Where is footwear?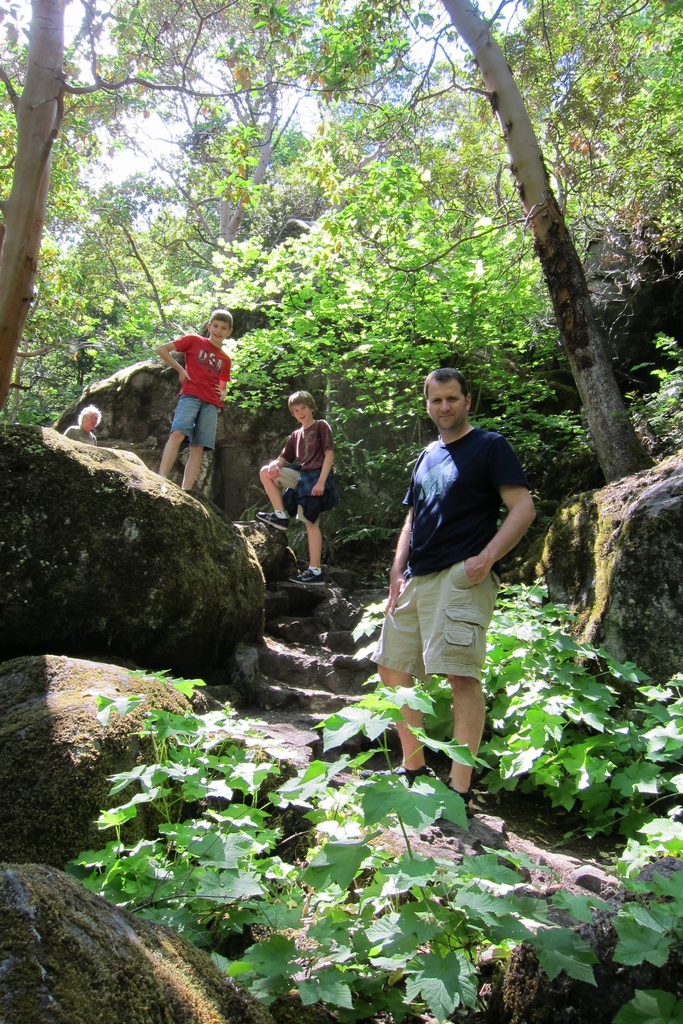
[left=438, top=774, right=474, bottom=809].
